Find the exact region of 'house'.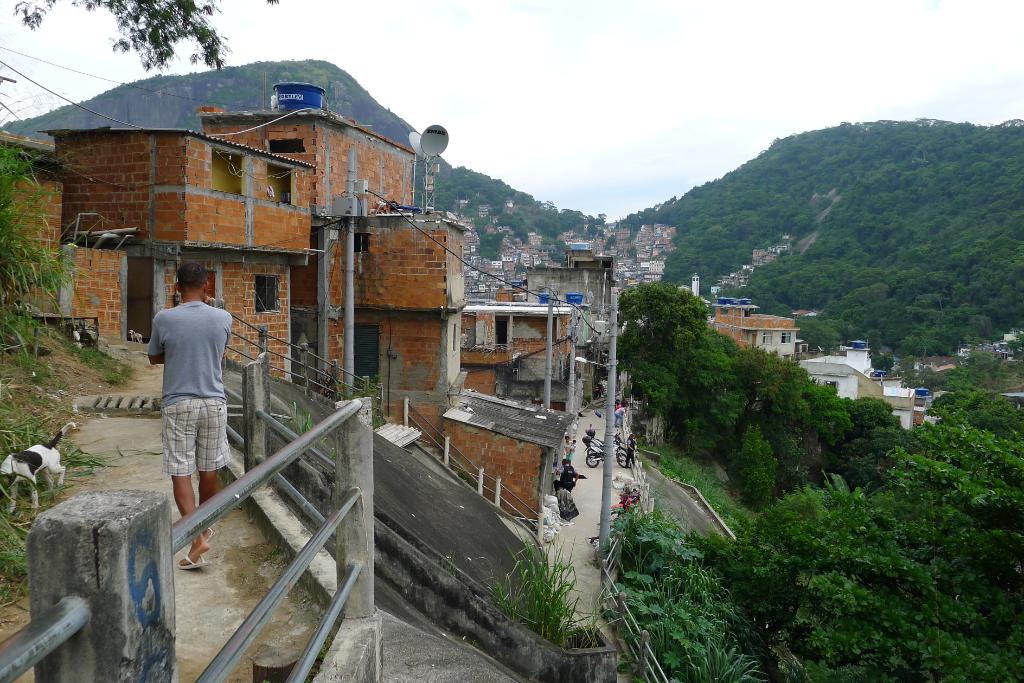
Exact region: (x1=710, y1=300, x2=808, y2=380).
